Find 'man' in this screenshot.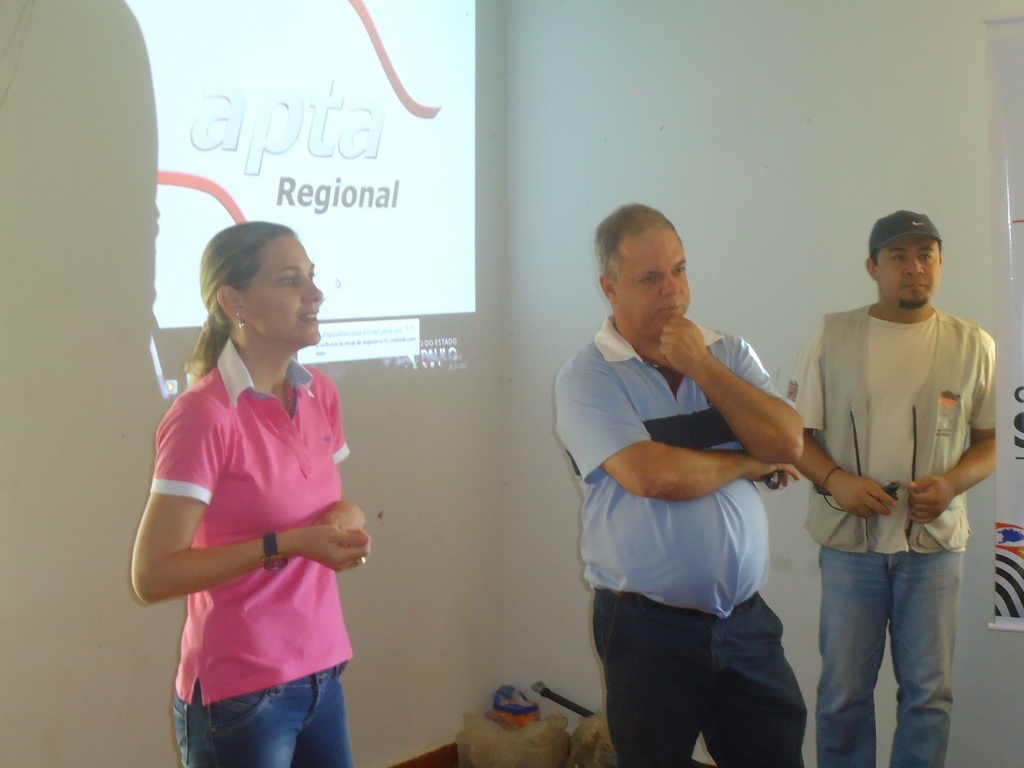
The bounding box for 'man' is {"x1": 551, "y1": 202, "x2": 804, "y2": 767}.
